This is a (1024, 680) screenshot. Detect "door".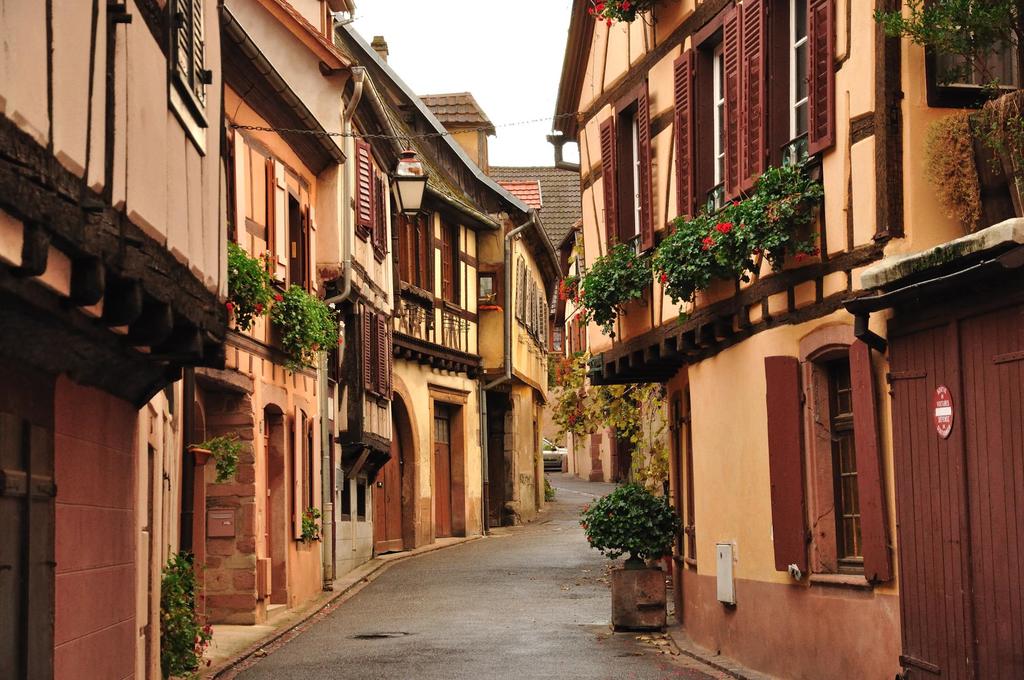
x1=376, y1=412, x2=403, y2=553.
